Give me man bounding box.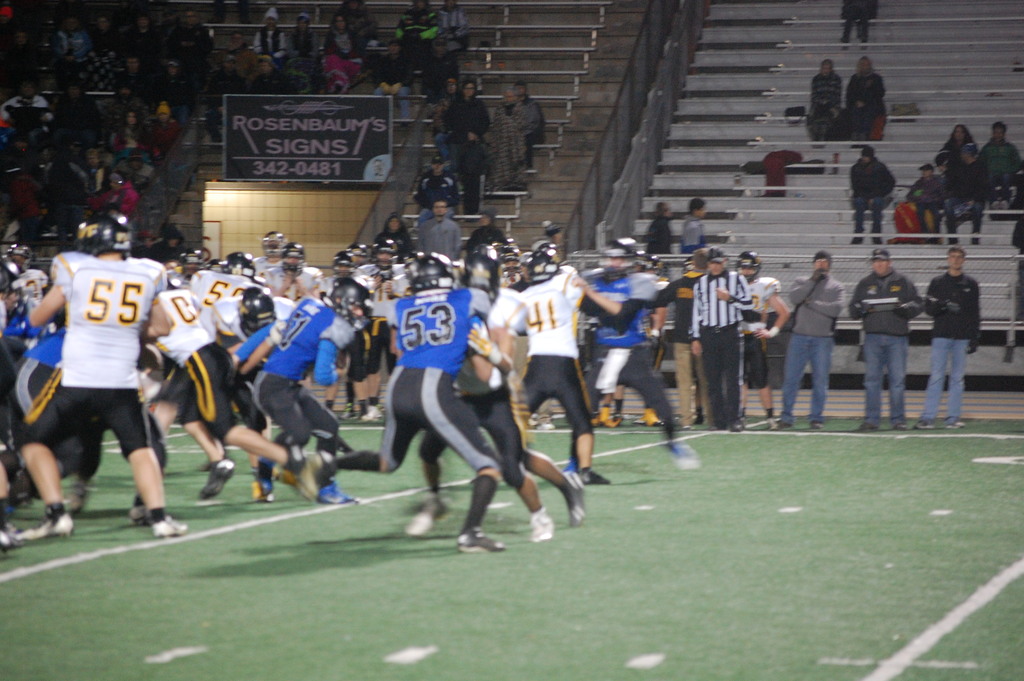
BBox(845, 242, 925, 434).
